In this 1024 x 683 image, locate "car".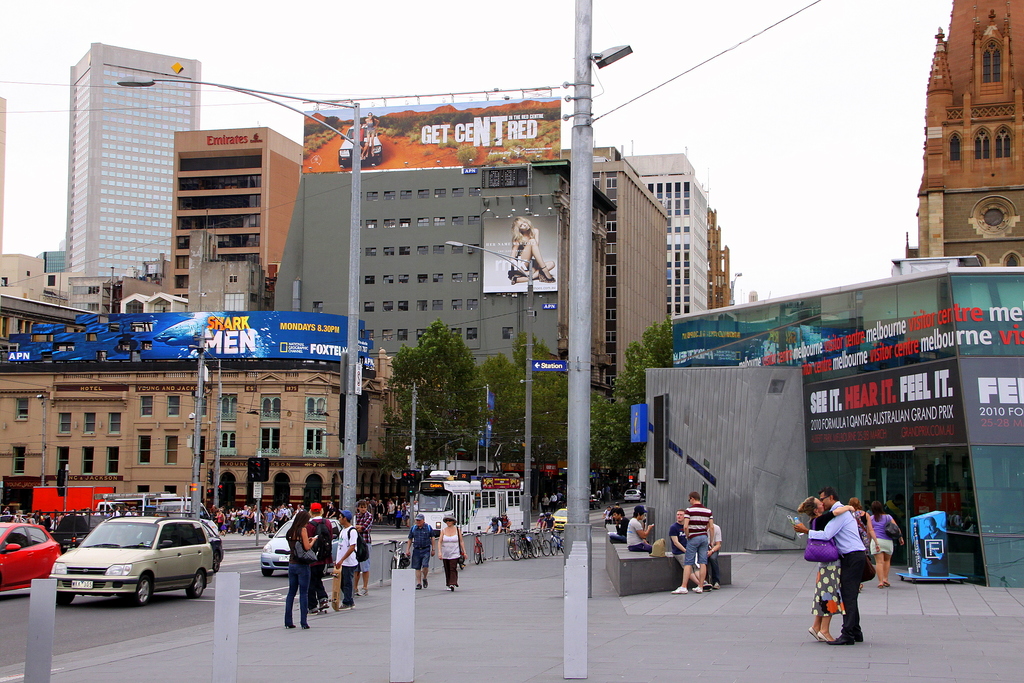
Bounding box: <region>551, 507, 565, 531</region>.
